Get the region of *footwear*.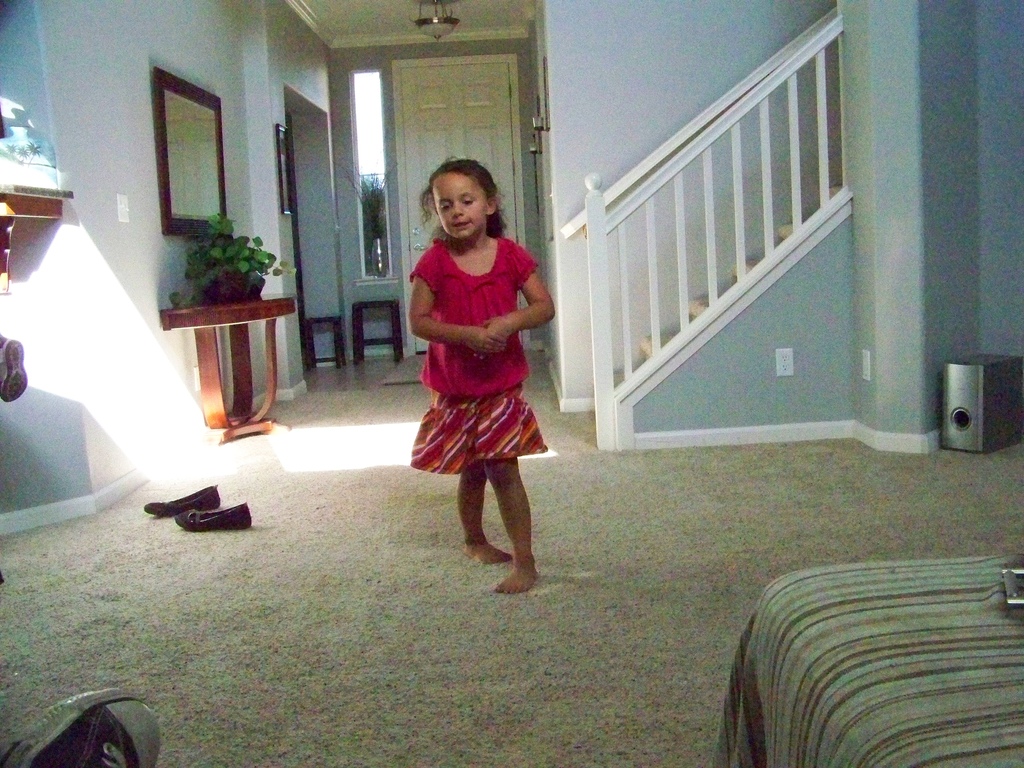
crop(1, 691, 165, 767).
